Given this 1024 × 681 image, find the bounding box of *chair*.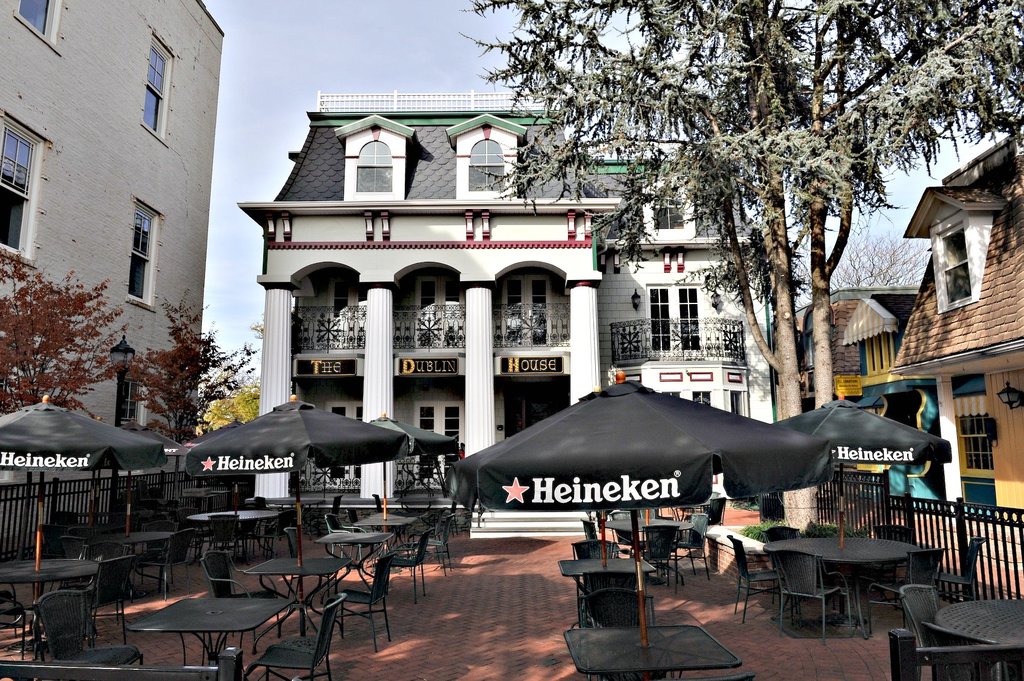
584:573:648:595.
